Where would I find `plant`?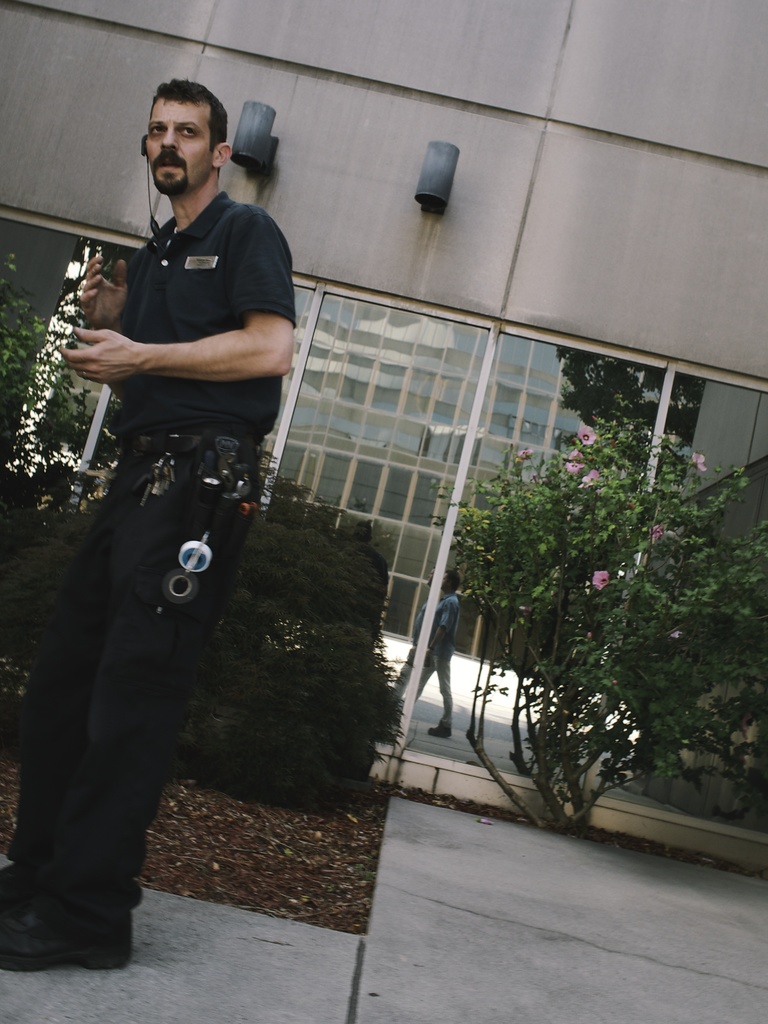
At box=[178, 503, 427, 820].
